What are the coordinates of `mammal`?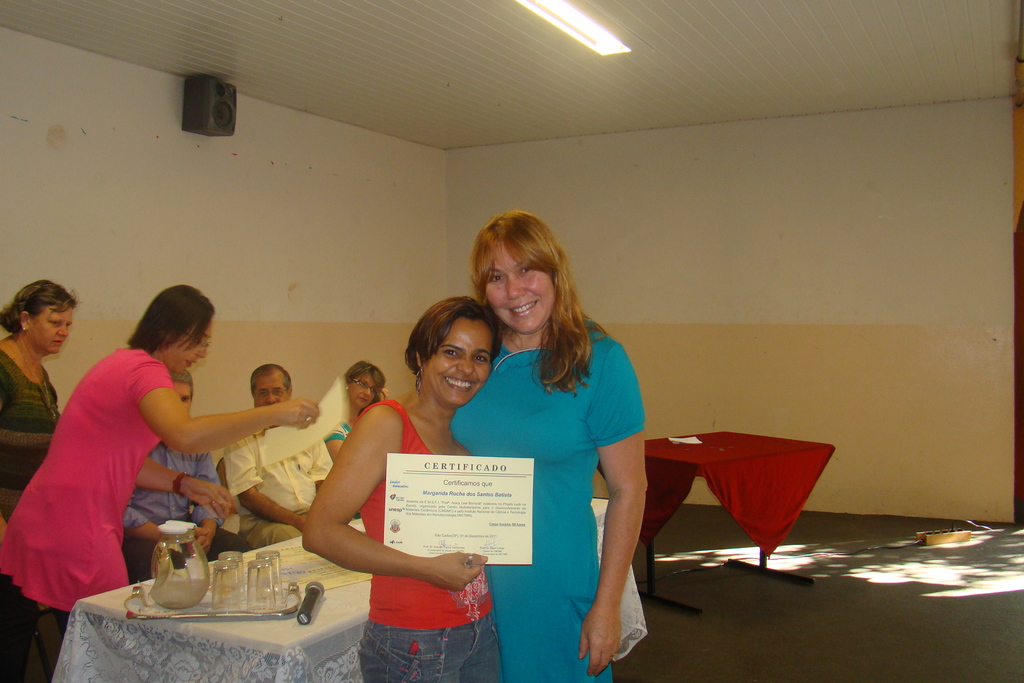
(left=0, top=279, right=66, bottom=534).
